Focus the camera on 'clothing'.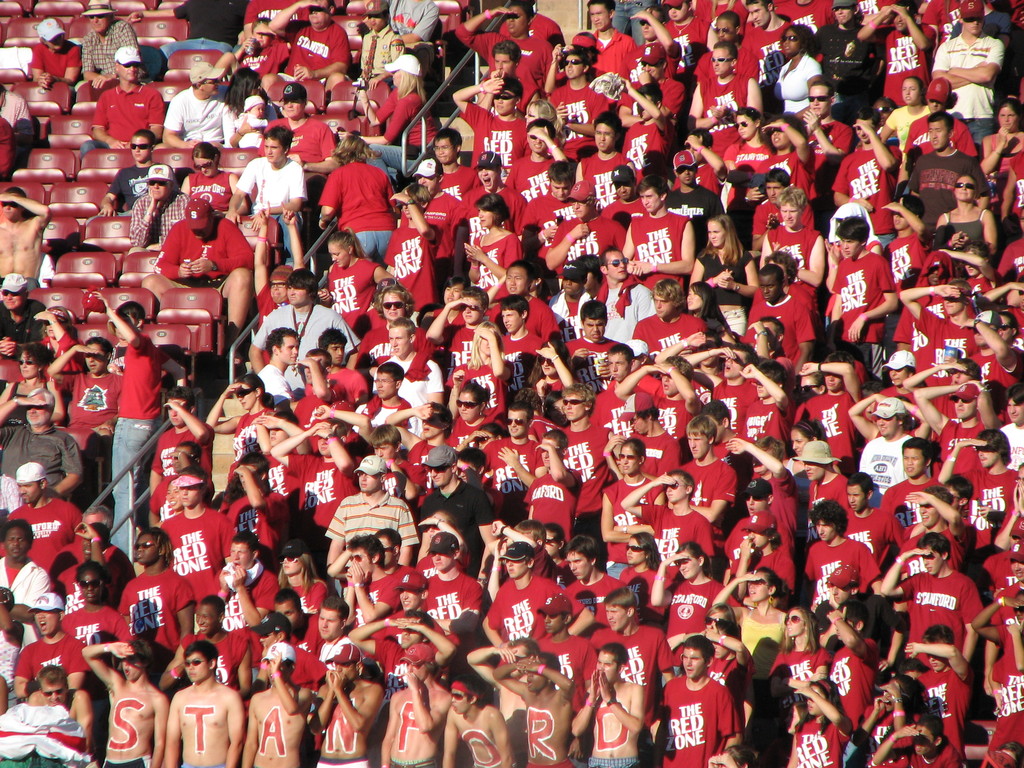
Focus region: region(628, 430, 681, 490).
